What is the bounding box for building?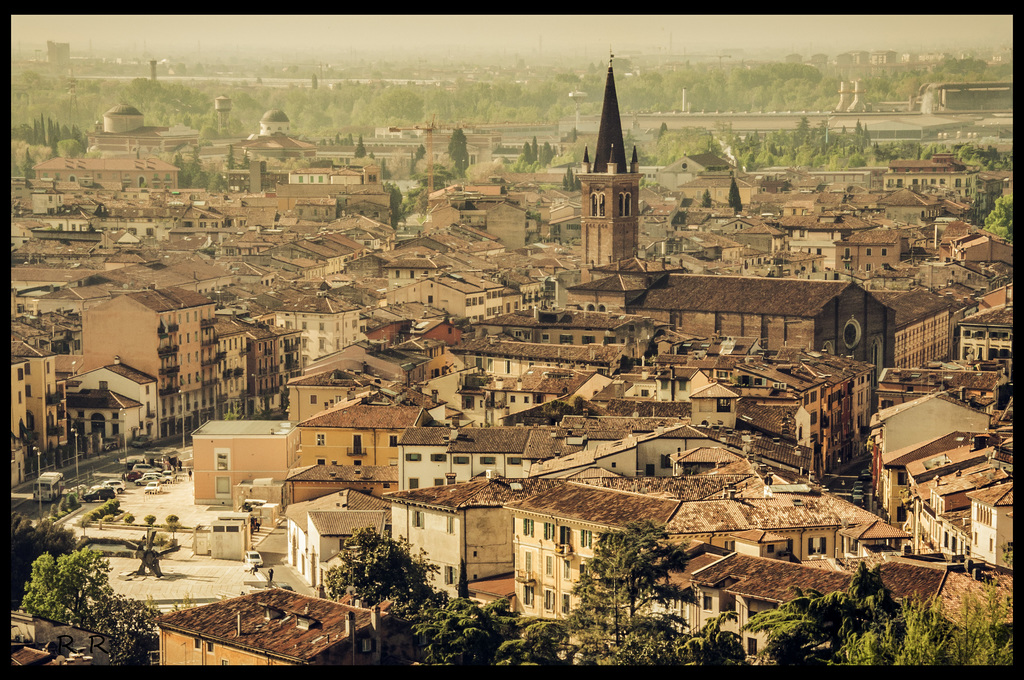
l=7, t=353, r=56, b=469.
